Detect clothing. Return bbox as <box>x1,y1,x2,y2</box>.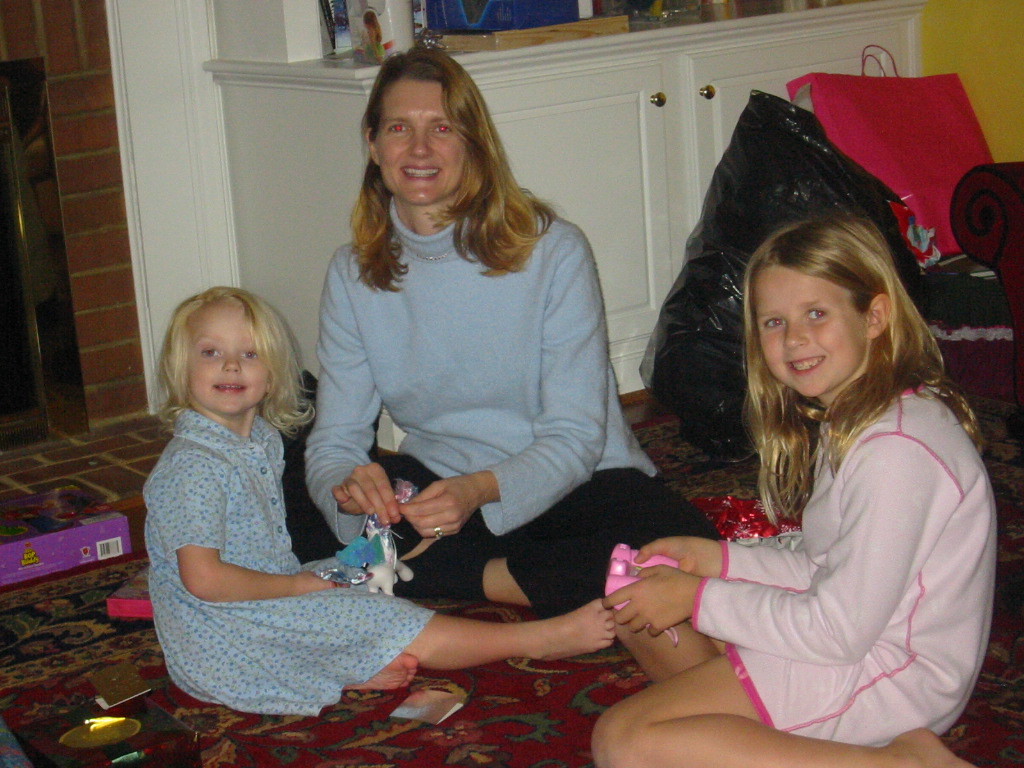
<box>630,325,991,736</box>.
